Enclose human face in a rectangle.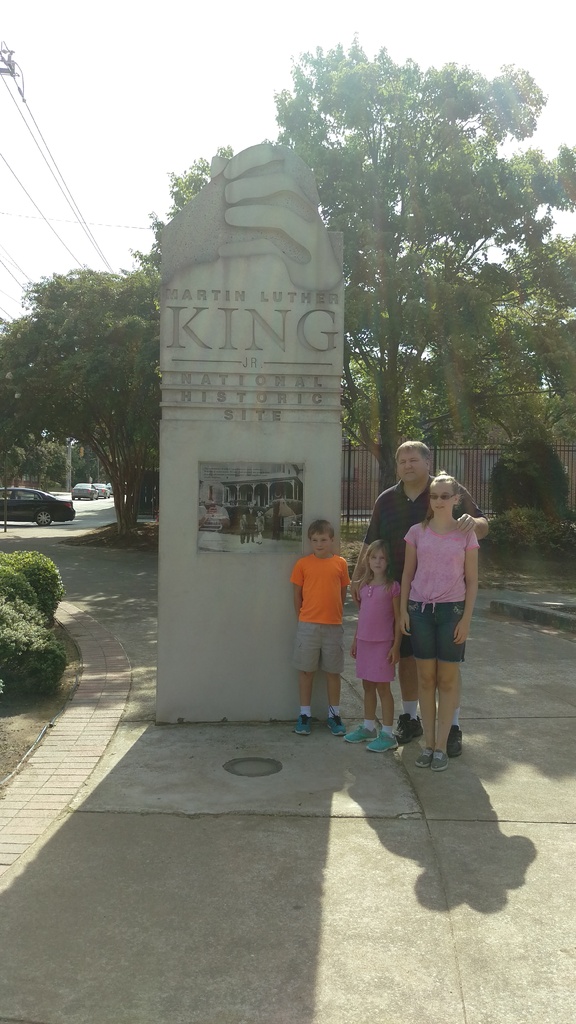
l=396, t=445, r=424, b=481.
